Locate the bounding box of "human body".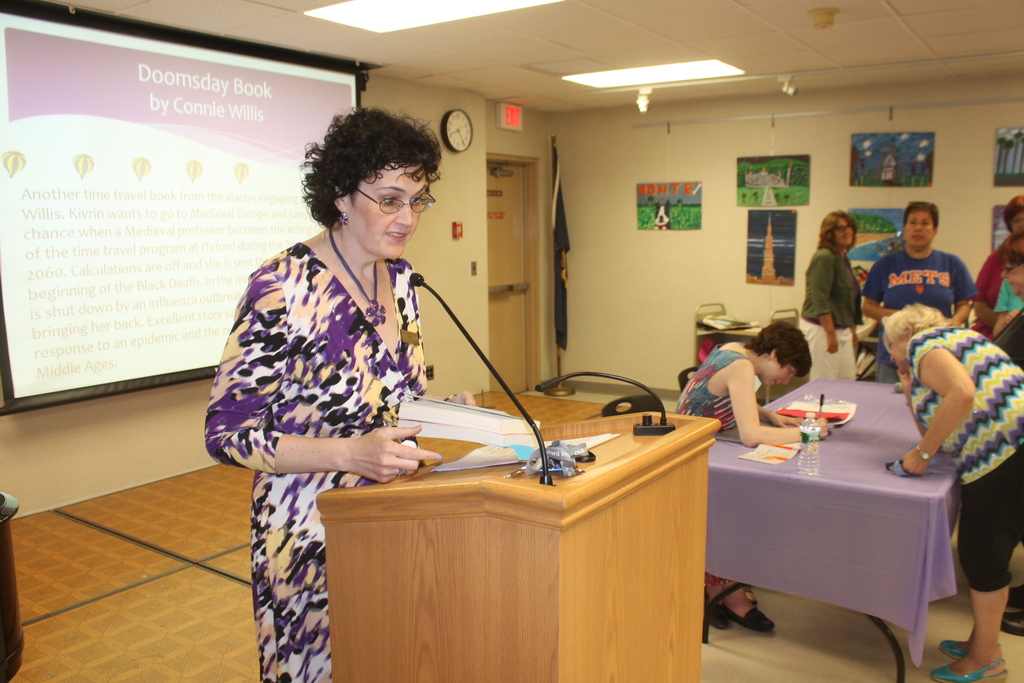
Bounding box: detection(203, 226, 477, 682).
